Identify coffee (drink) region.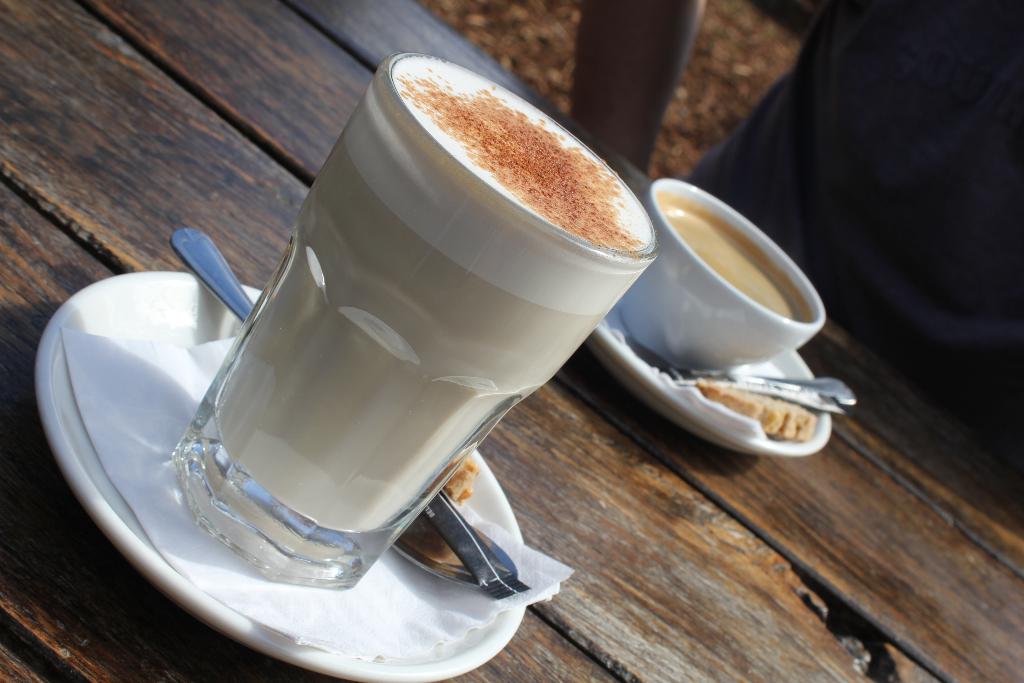
Region: {"x1": 656, "y1": 204, "x2": 817, "y2": 318}.
